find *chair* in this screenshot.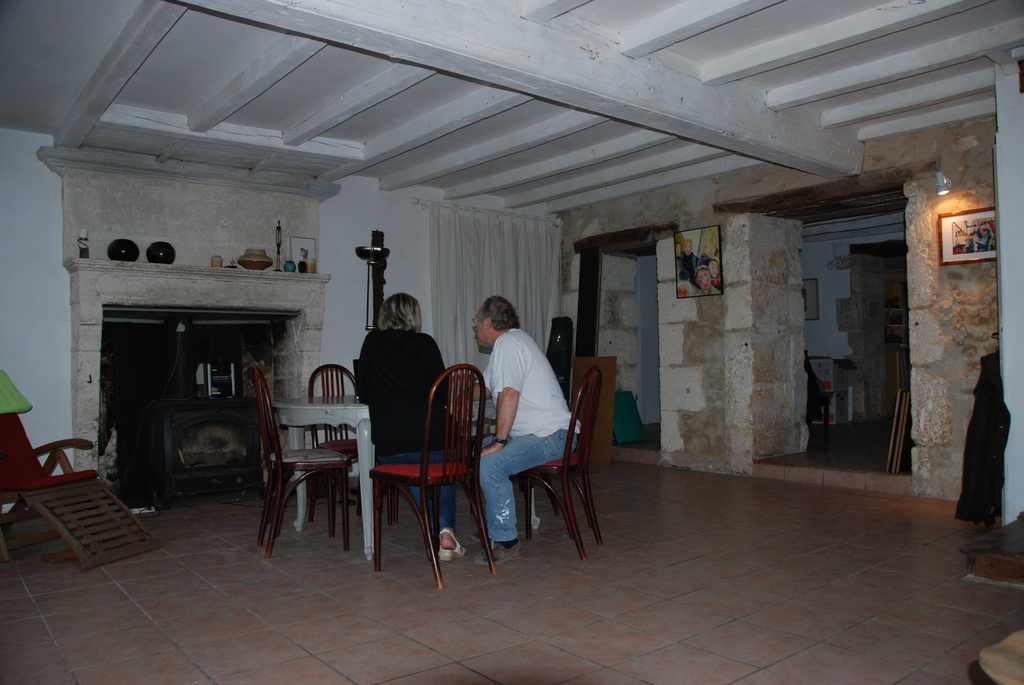
The bounding box for *chair* is x1=370, y1=363, x2=500, y2=590.
